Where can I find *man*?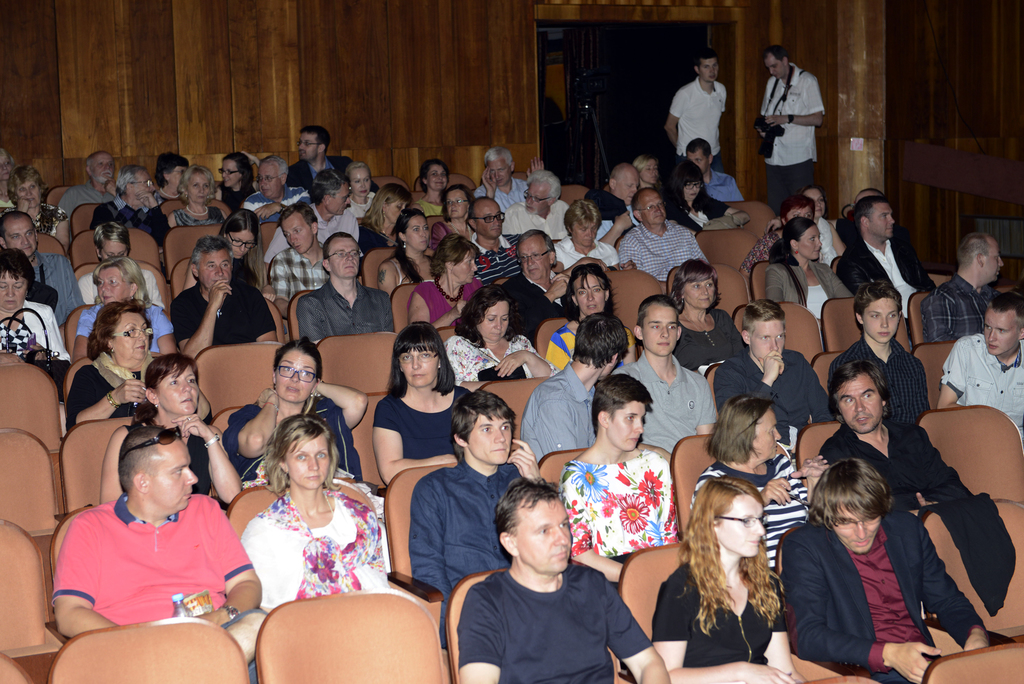
You can find it at select_region(166, 238, 280, 361).
